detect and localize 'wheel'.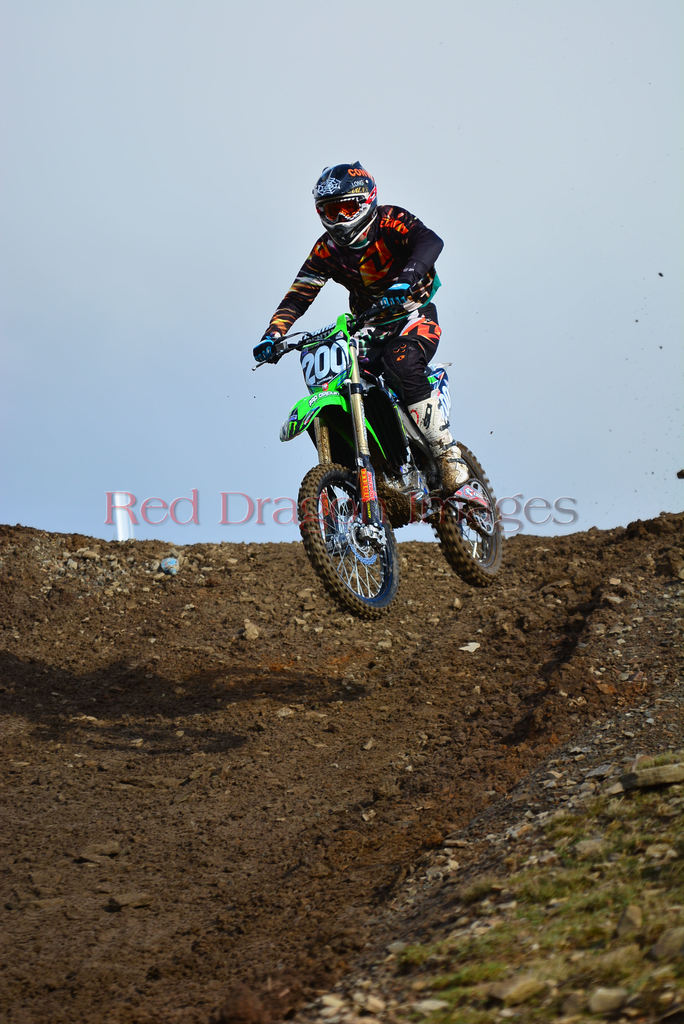
Localized at 429, 442, 503, 593.
